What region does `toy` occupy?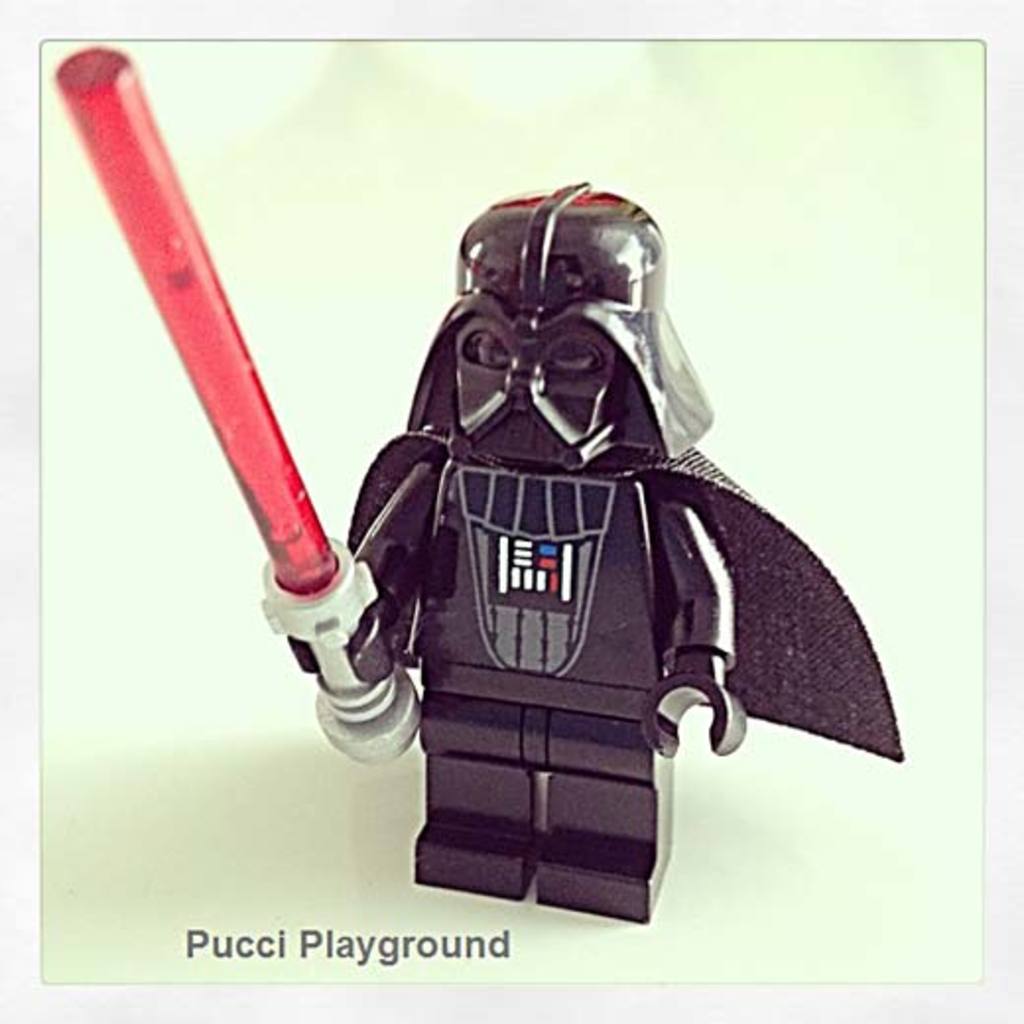
rect(223, 185, 951, 902).
